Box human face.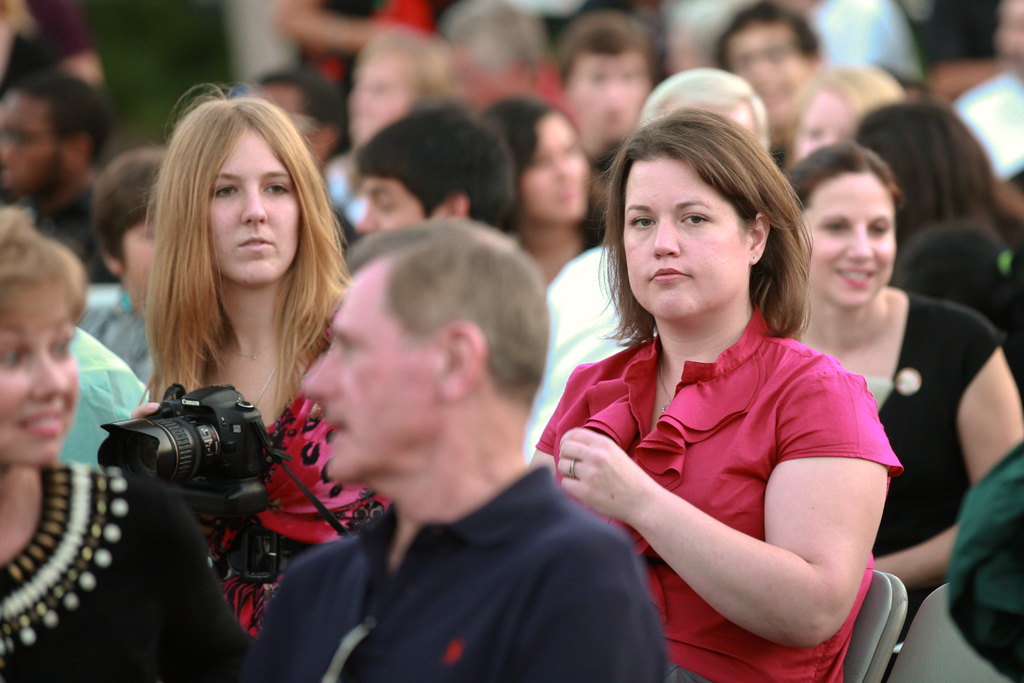
<bbox>798, 163, 894, 314</bbox>.
